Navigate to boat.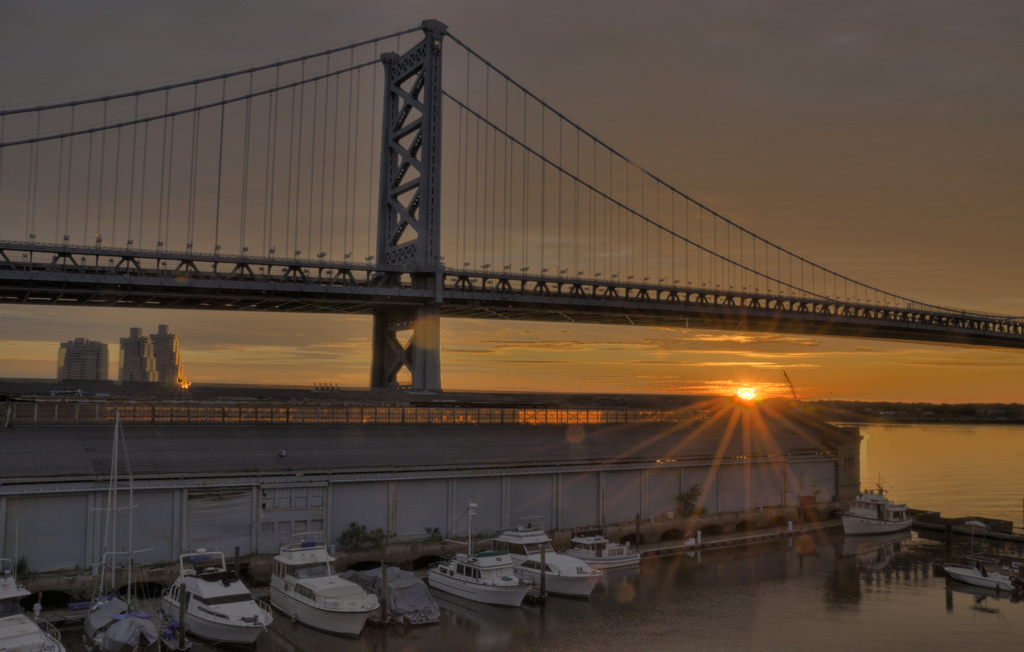
Navigation target: 426,549,562,610.
